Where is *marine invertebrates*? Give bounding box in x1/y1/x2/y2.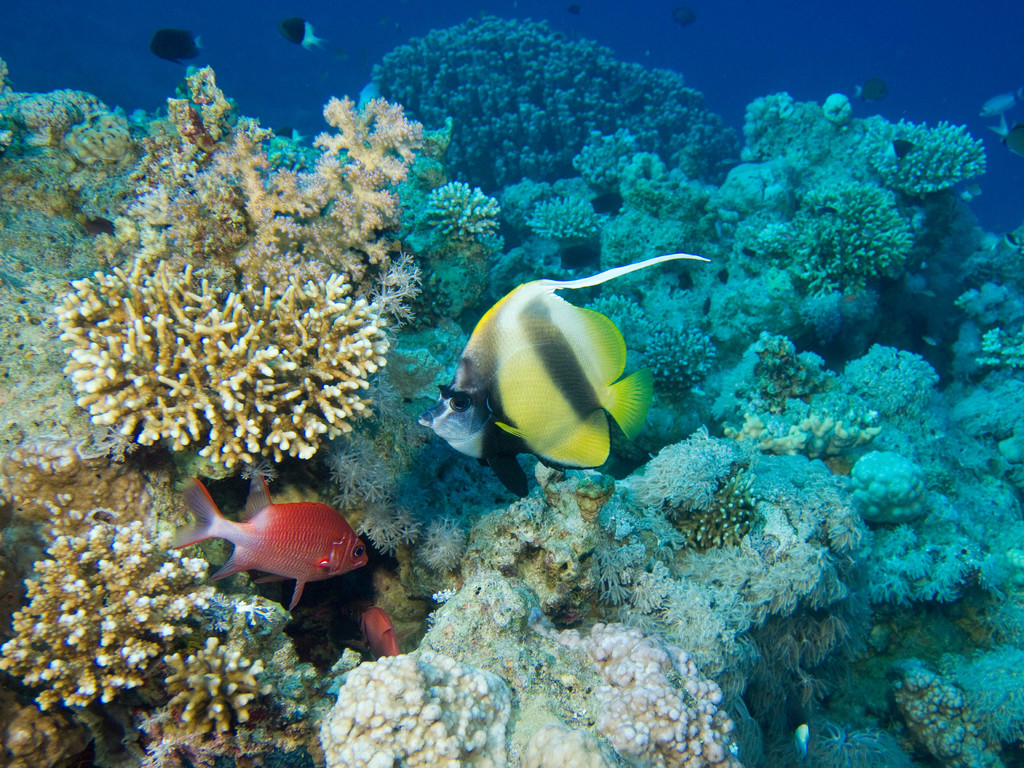
852/439/932/527.
